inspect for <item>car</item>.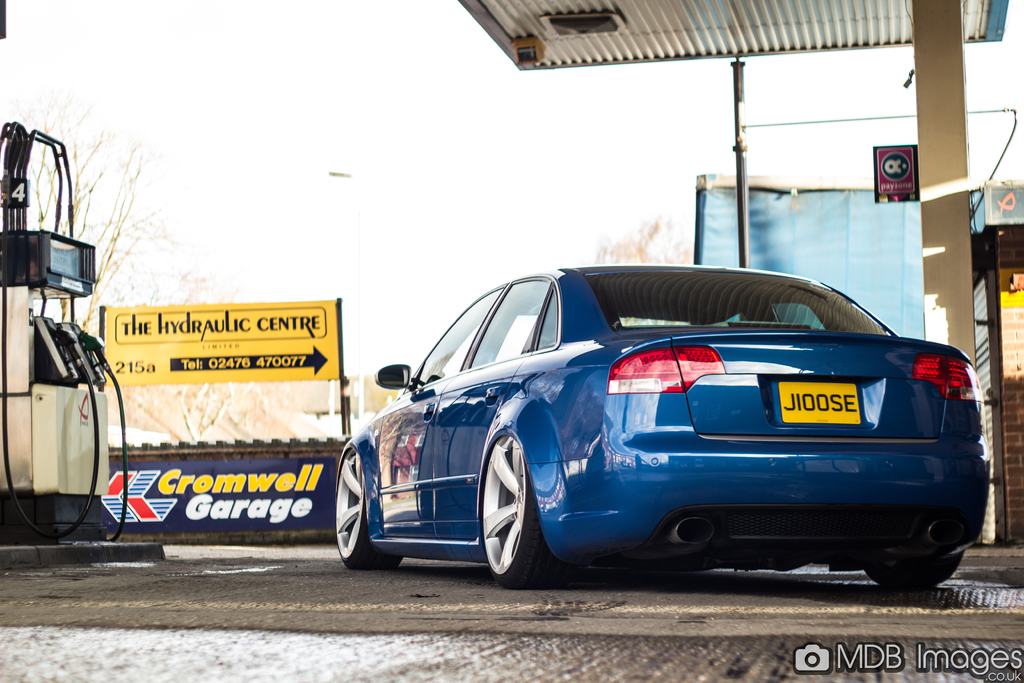
Inspection: <bbox>327, 255, 986, 595</bbox>.
